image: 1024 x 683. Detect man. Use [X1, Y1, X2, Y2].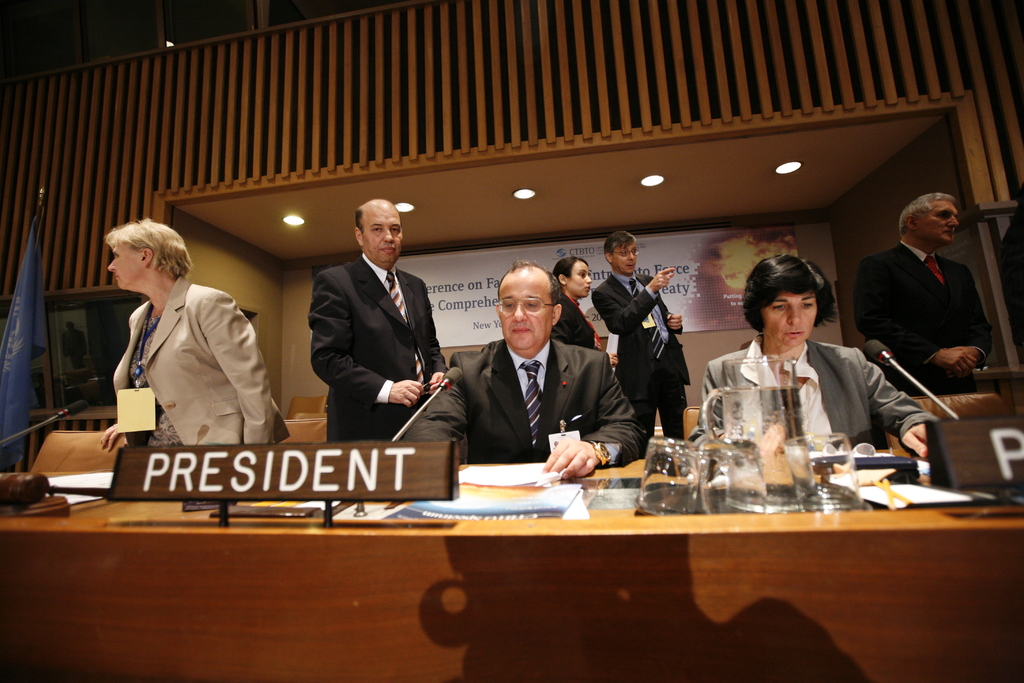
[403, 259, 648, 480].
